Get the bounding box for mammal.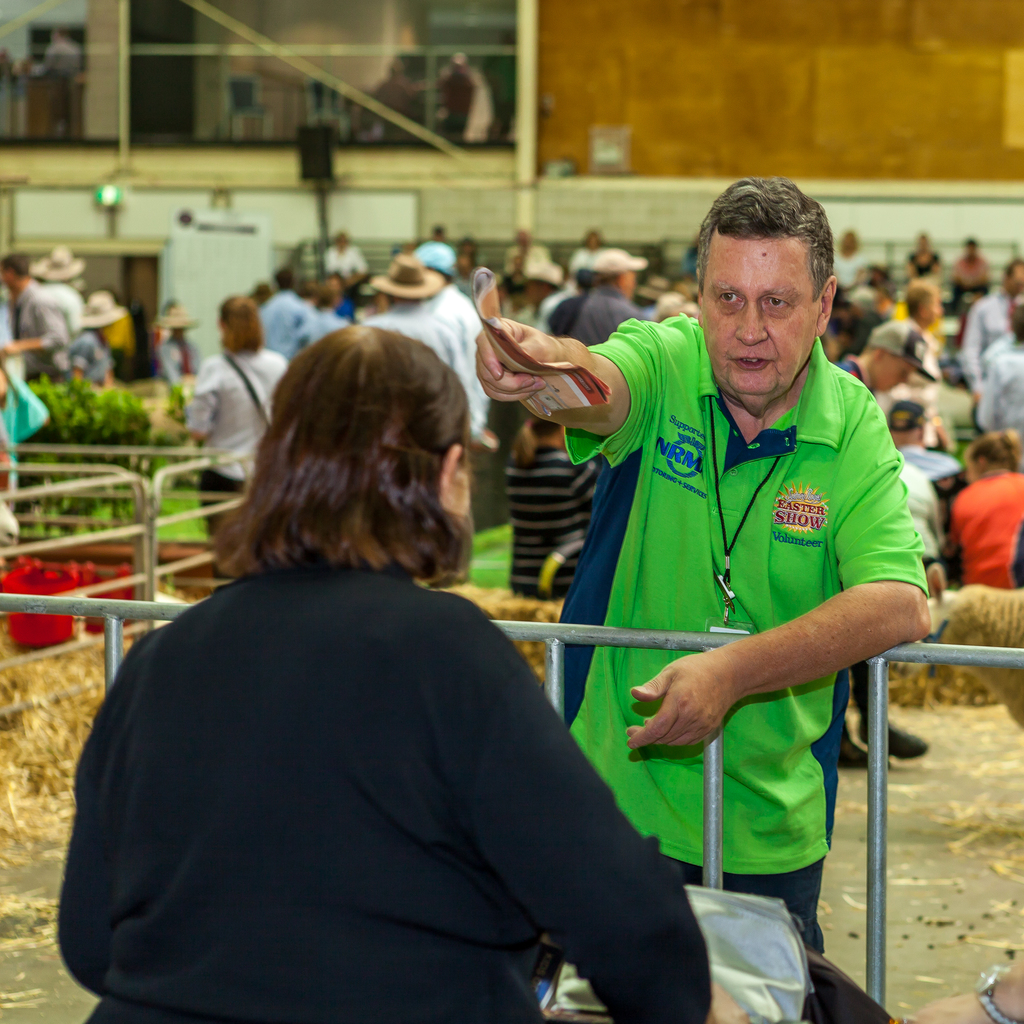
487,25,516,147.
